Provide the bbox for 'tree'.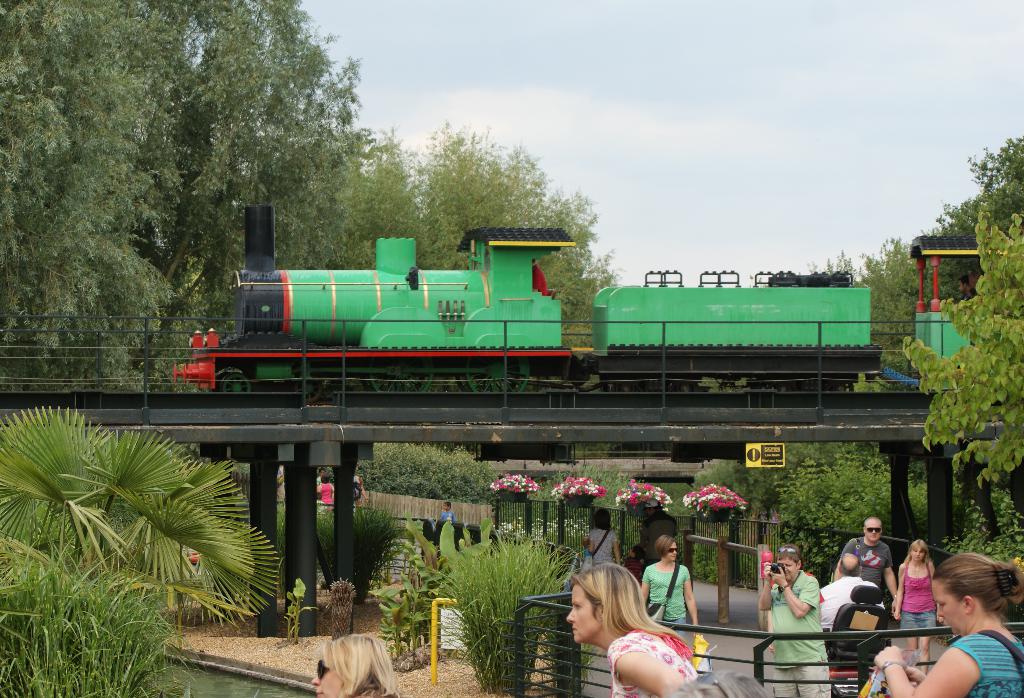
447 441 516 498.
